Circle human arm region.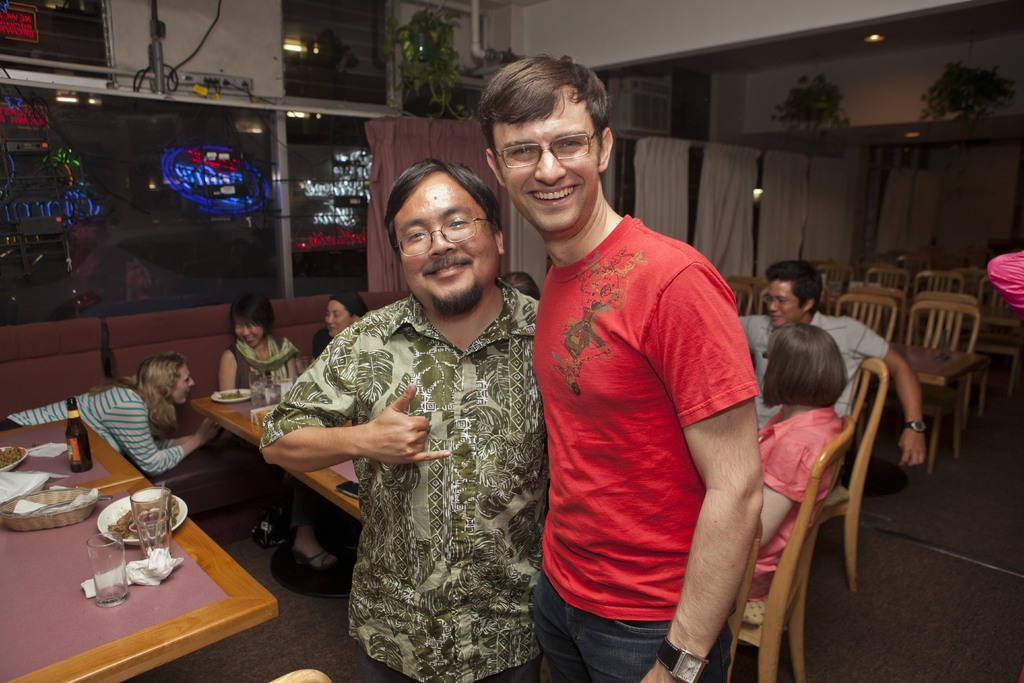
Region: 154/429/230/454.
